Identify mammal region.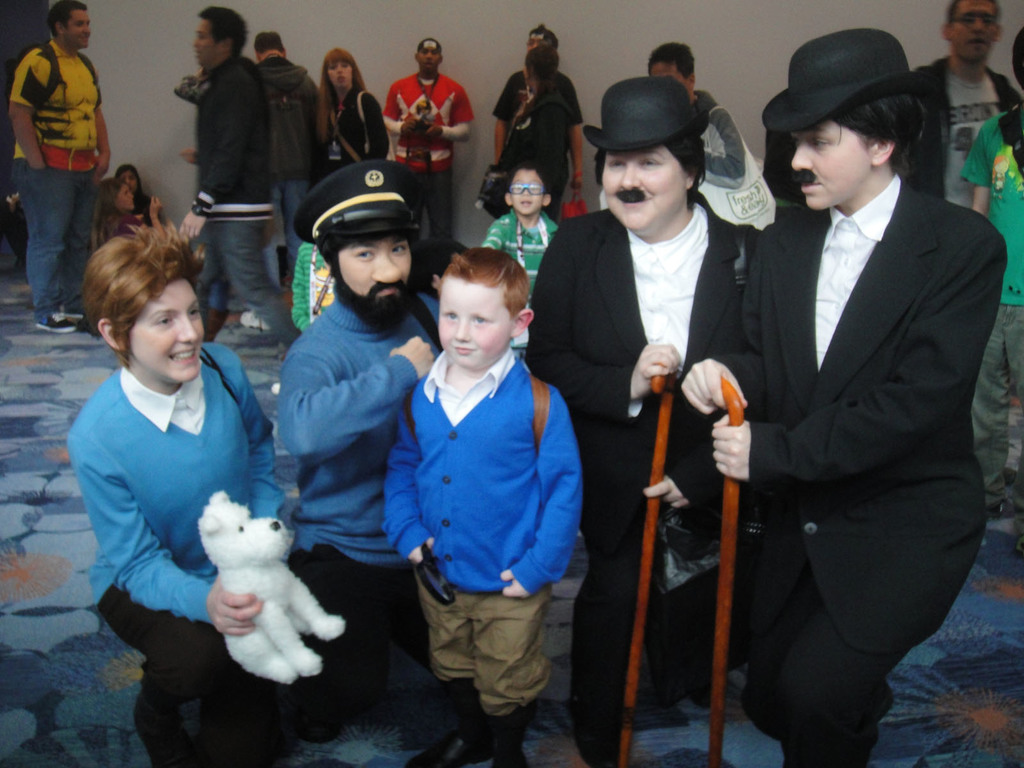
Region: (957,26,1023,554).
